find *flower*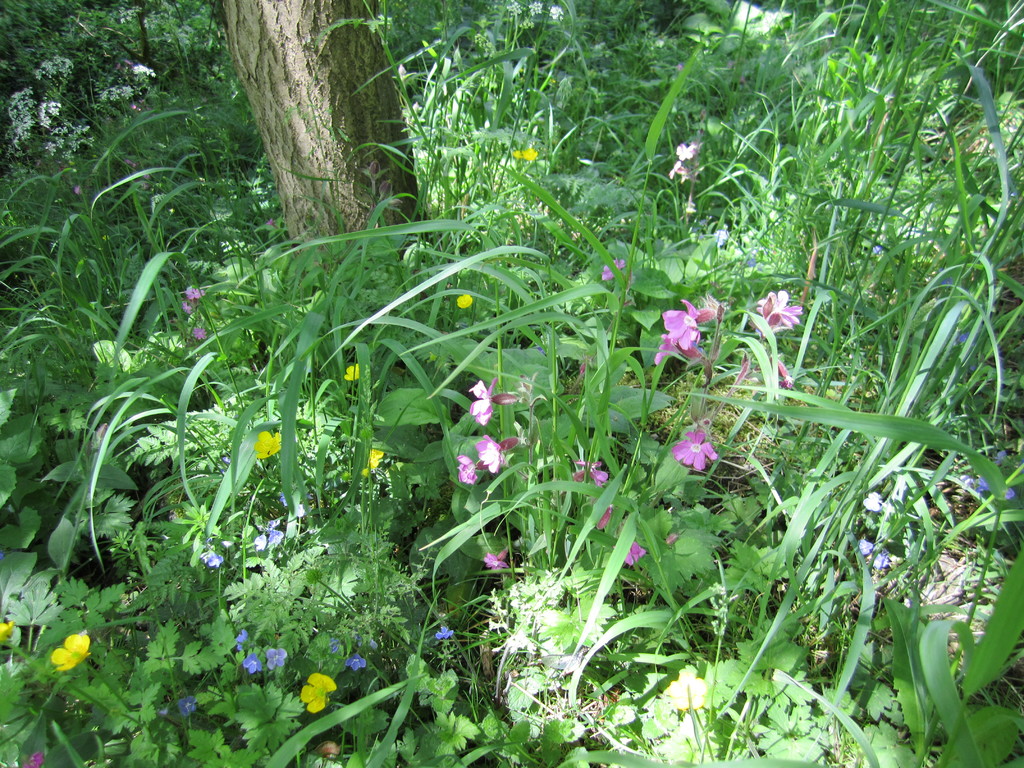
[left=951, top=328, right=968, bottom=349]
